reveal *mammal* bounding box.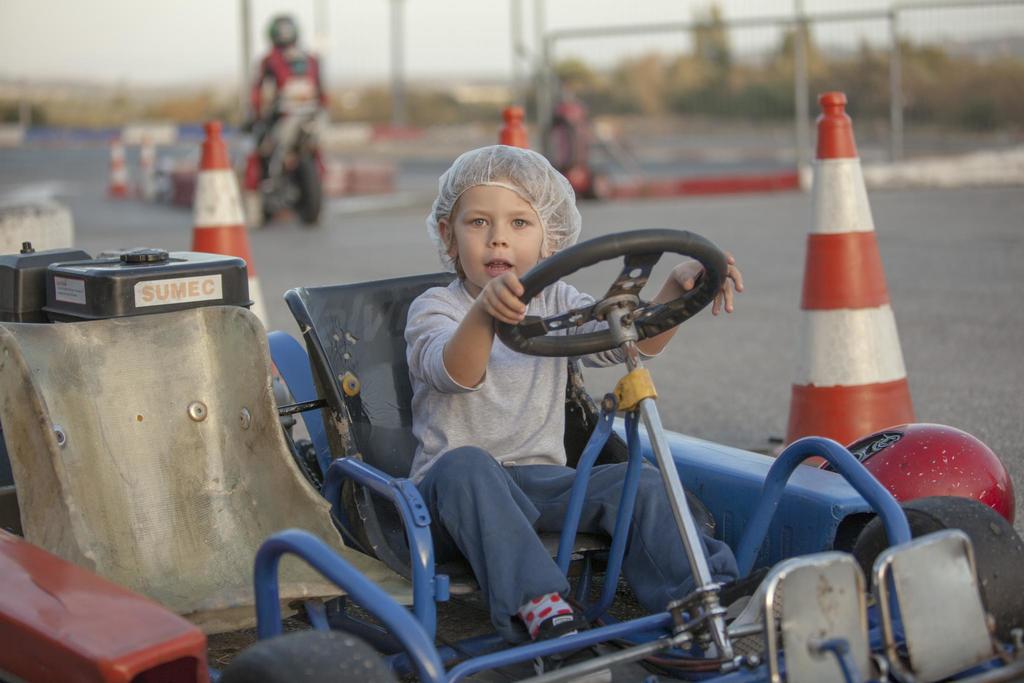
Revealed: box=[250, 15, 329, 220].
